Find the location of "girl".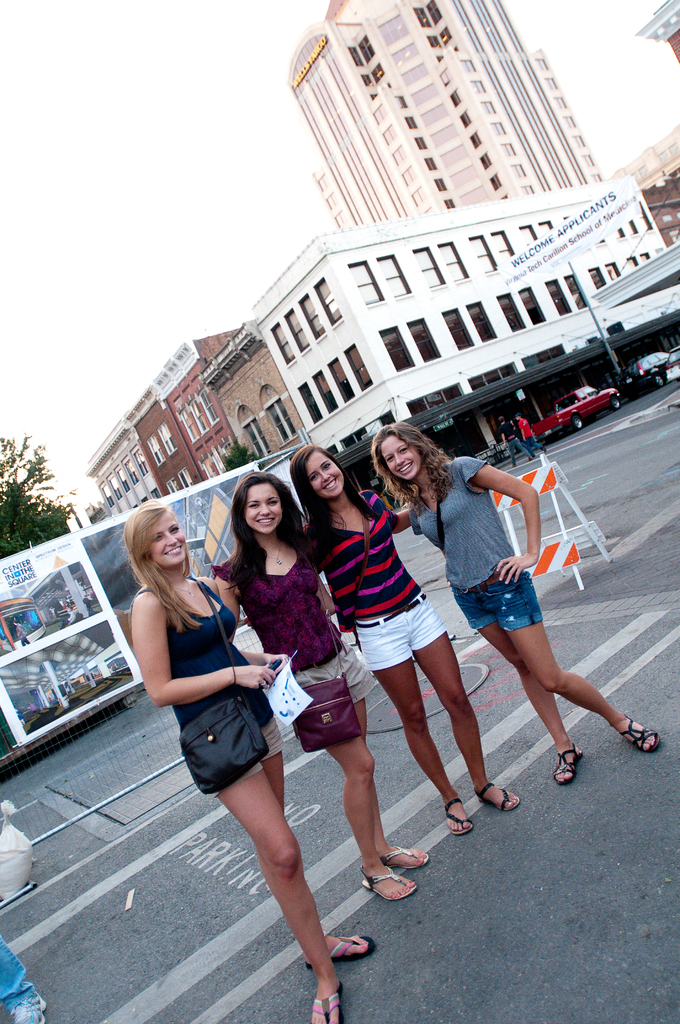
Location: box(371, 421, 658, 783).
